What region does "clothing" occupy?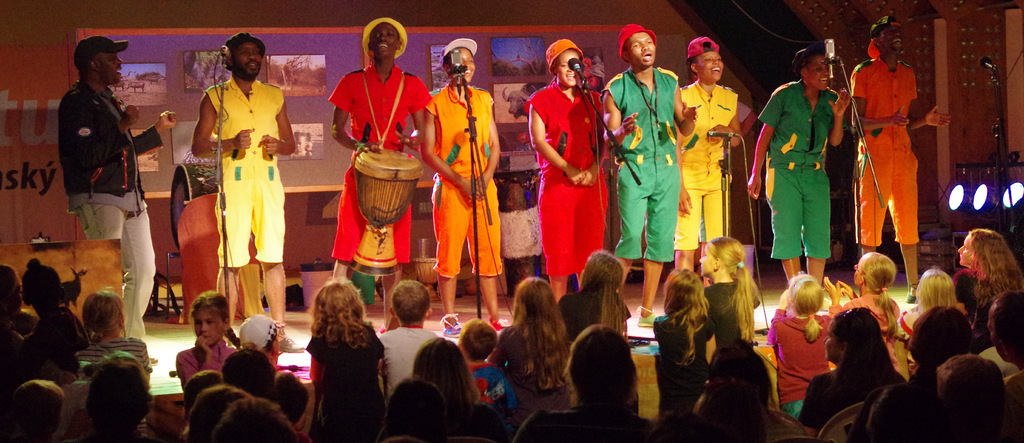
pyautogui.locateOnScreen(907, 372, 951, 433).
